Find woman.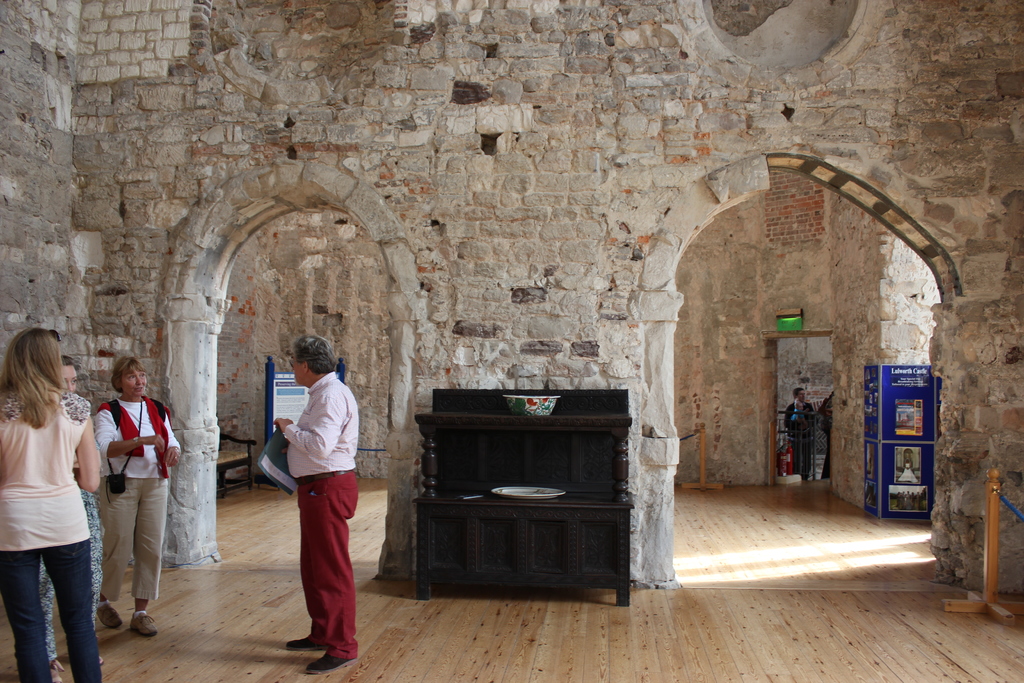
(left=90, top=356, right=184, bottom=643).
